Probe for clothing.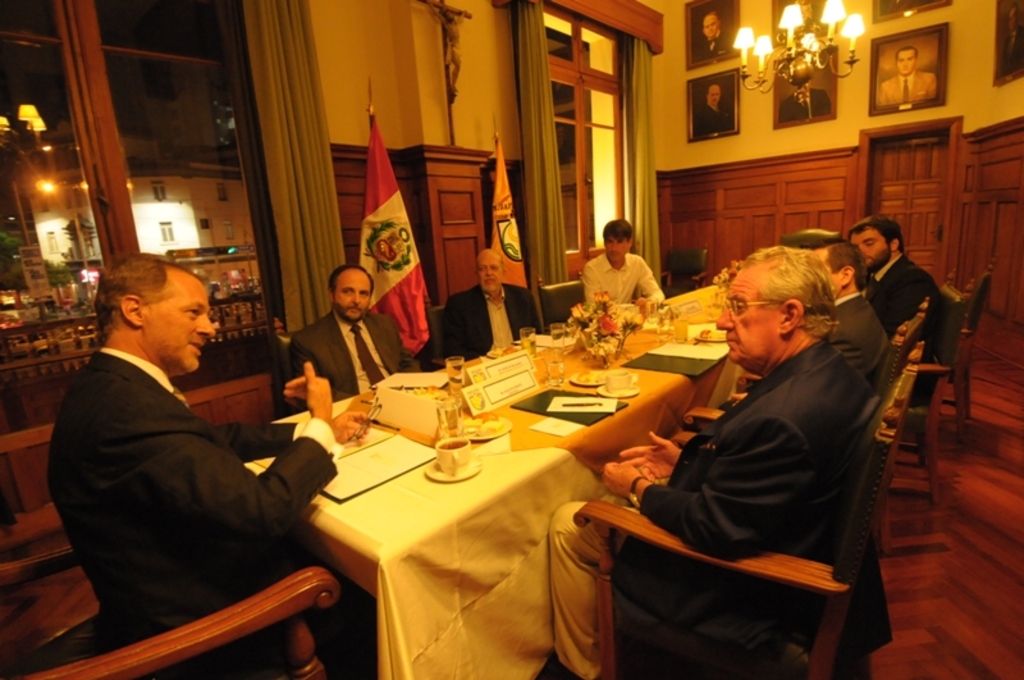
Probe result: [left=50, top=353, right=340, bottom=679].
